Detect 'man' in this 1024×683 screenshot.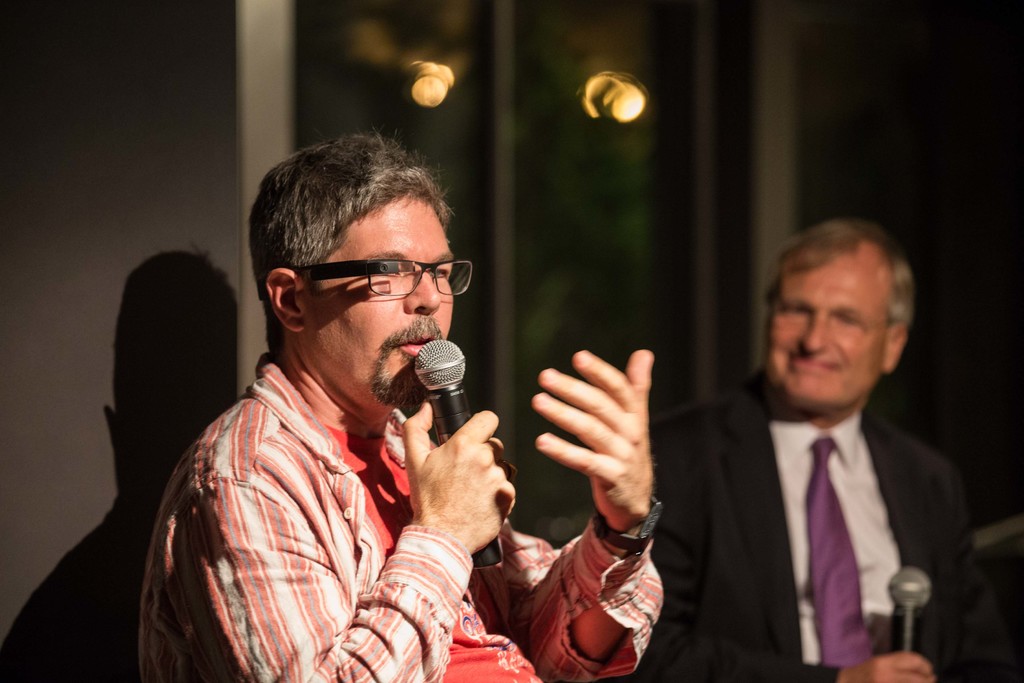
Detection: (x1=137, y1=126, x2=667, y2=682).
